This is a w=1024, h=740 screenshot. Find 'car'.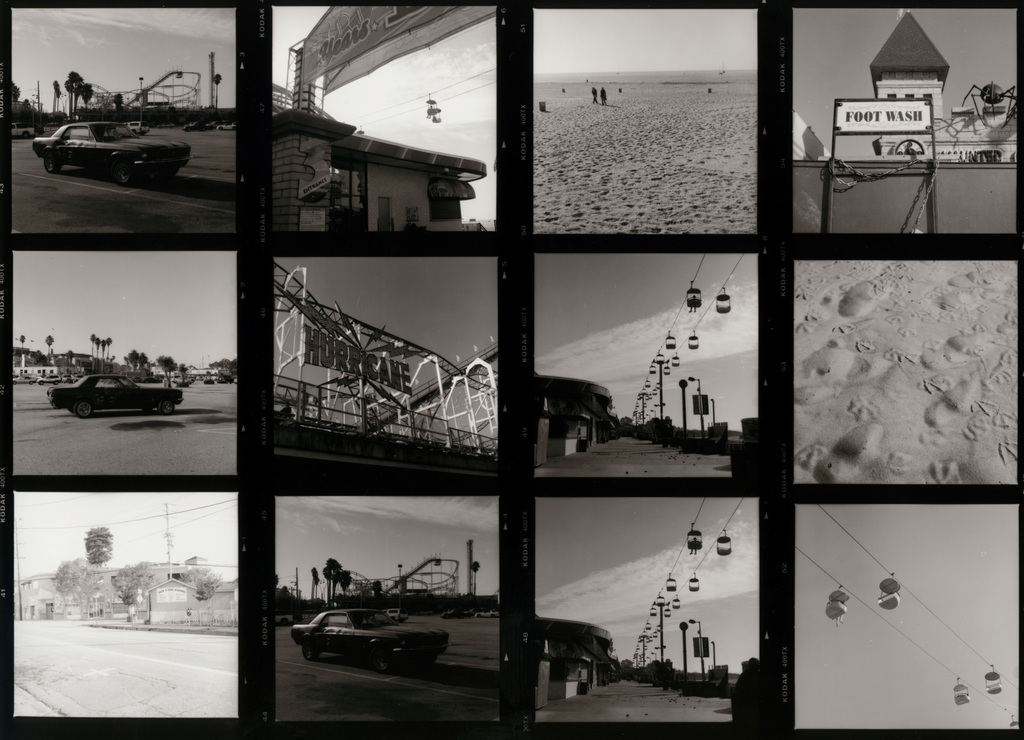
Bounding box: crop(287, 601, 448, 676).
